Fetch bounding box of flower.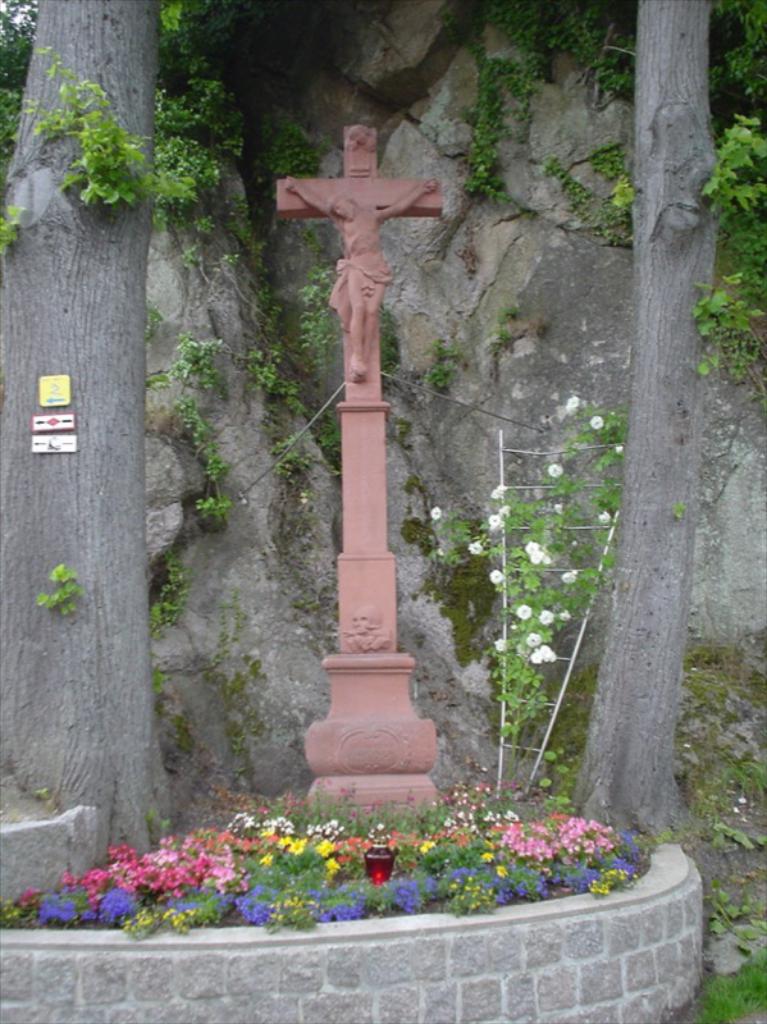
Bbox: bbox(319, 841, 338, 856).
